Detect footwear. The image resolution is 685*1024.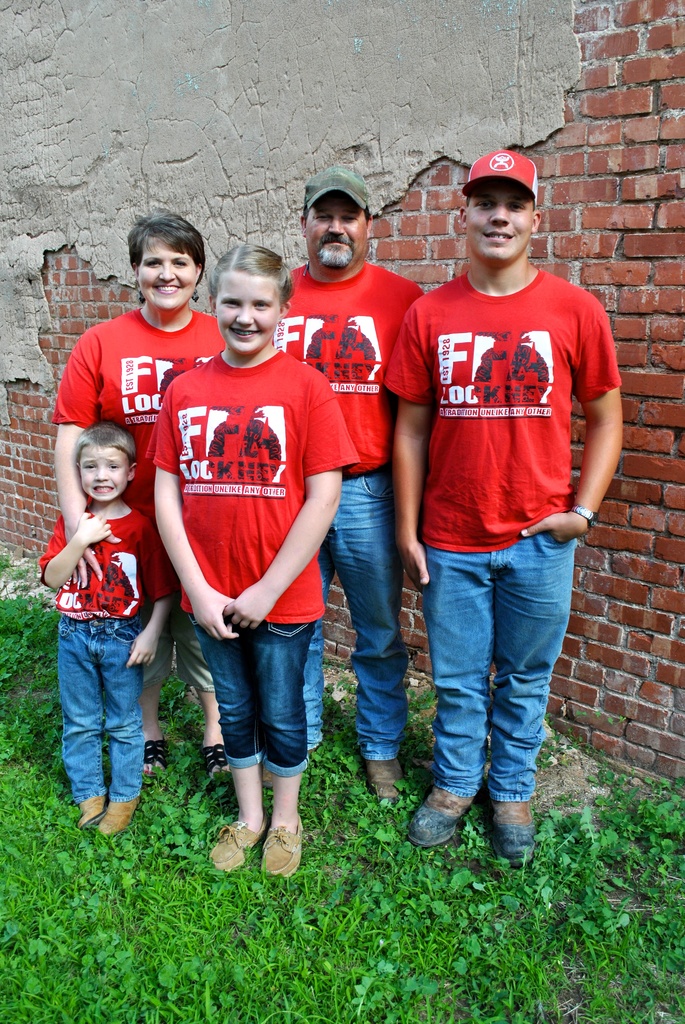
(408, 786, 478, 840).
